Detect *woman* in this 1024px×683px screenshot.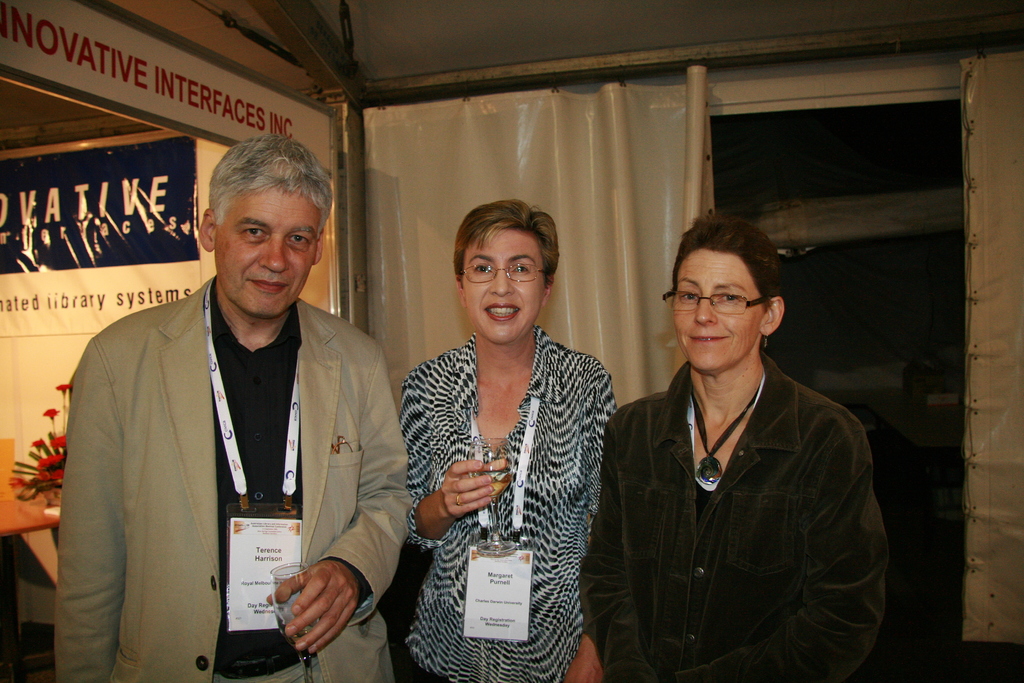
Detection: 396 199 621 682.
